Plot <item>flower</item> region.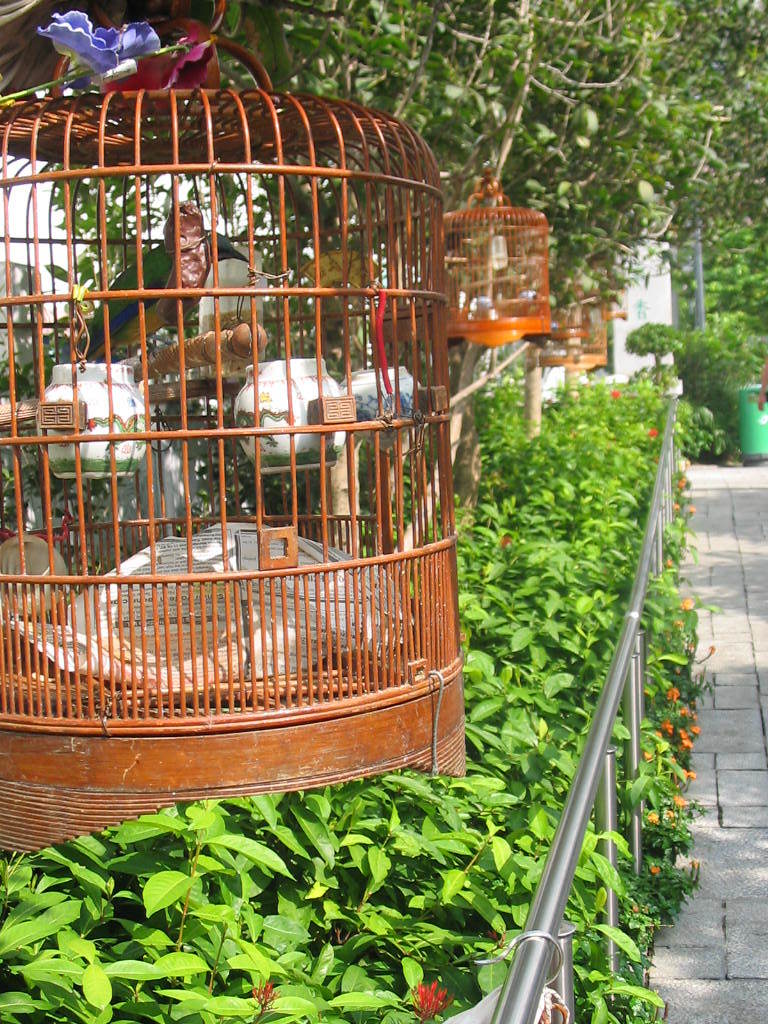
Plotted at box=[607, 384, 624, 396].
